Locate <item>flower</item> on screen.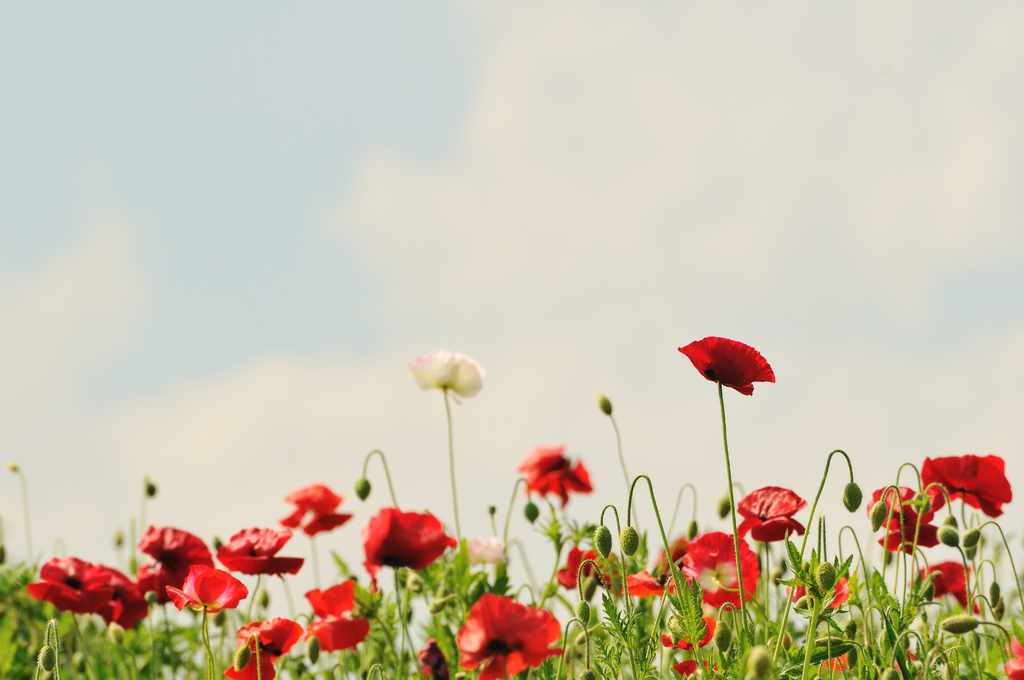
On screen at [left=924, top=457, right=1010, bottom=521].
